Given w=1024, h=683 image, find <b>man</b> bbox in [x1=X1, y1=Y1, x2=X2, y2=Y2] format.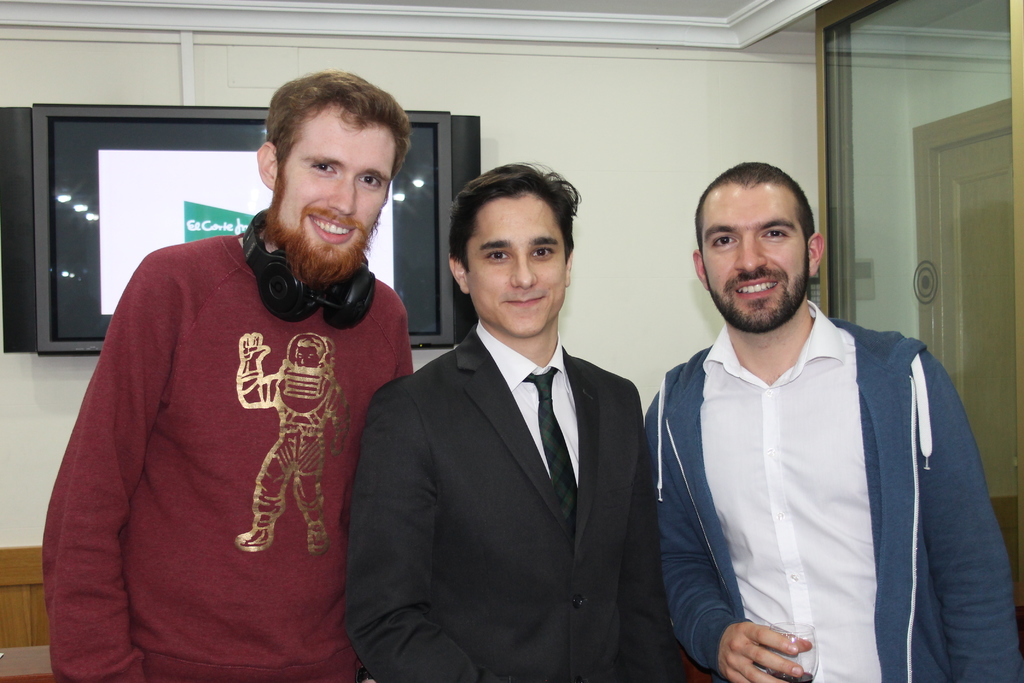
[x1=644, y1=150, x2=999, y2=667].
